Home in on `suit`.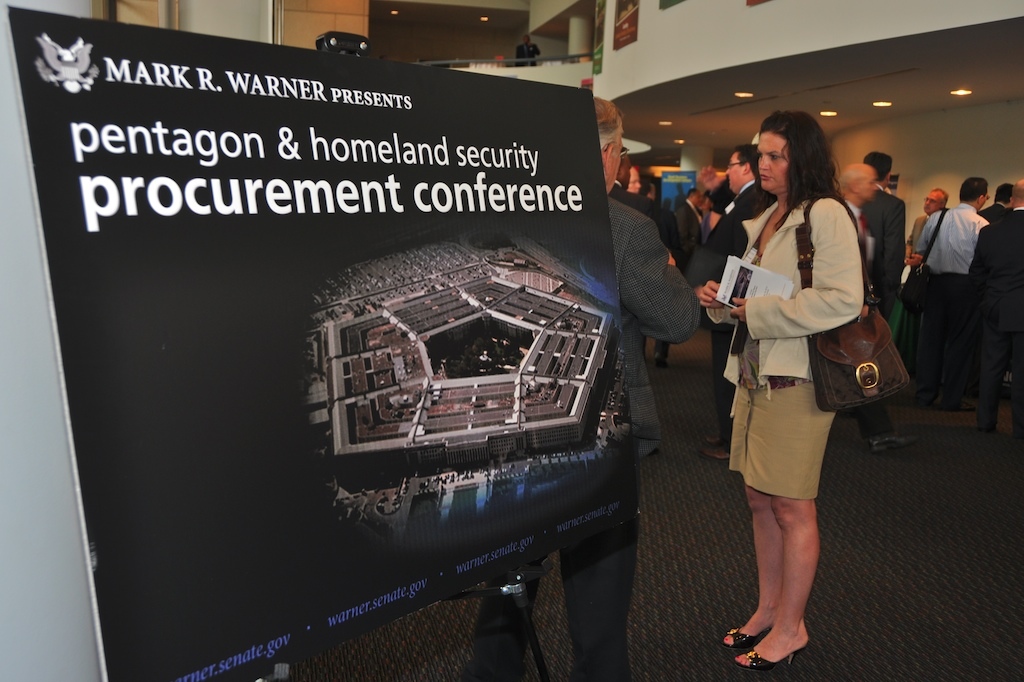
Homed in at box(700, 180, 771, 448).
